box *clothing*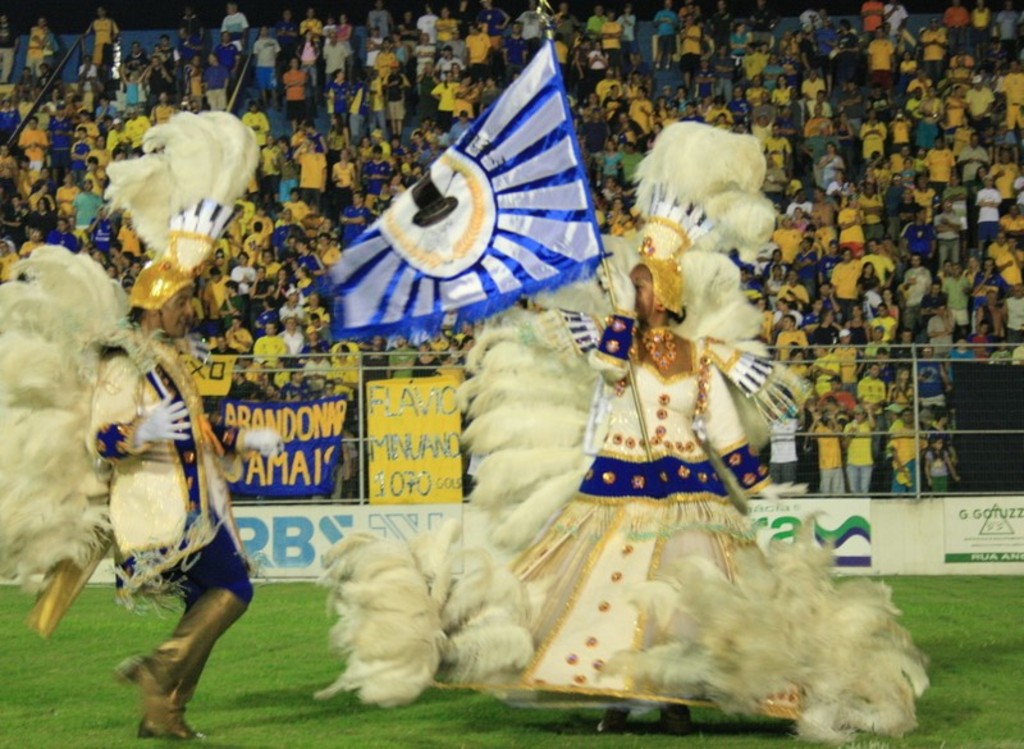
<box>276,302,306,328</box>
